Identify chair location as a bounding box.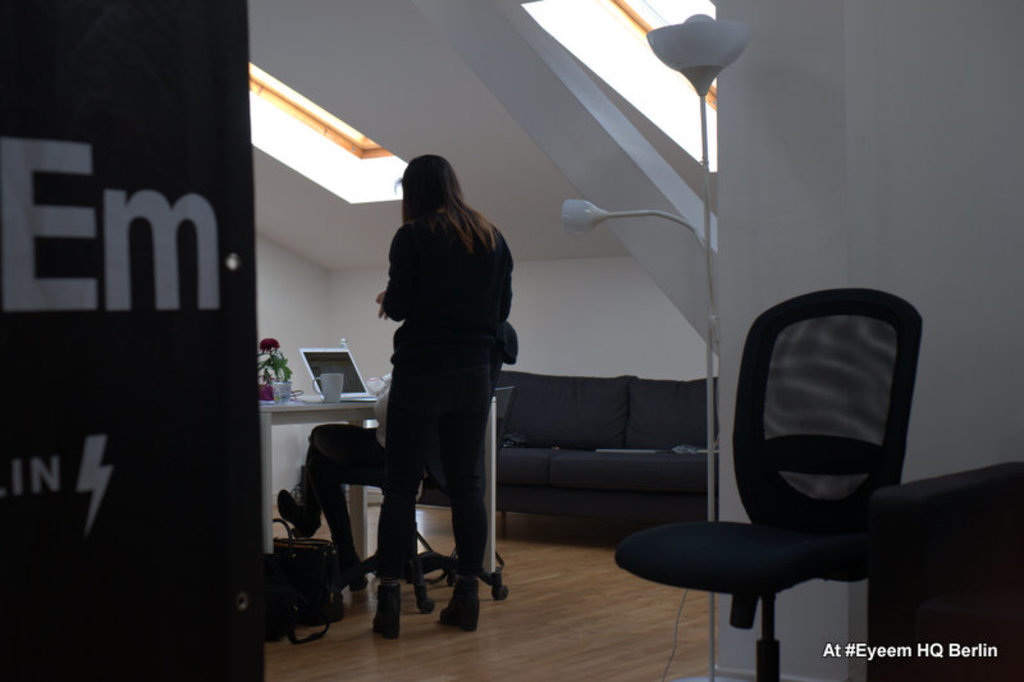
(618,283,928,677).
